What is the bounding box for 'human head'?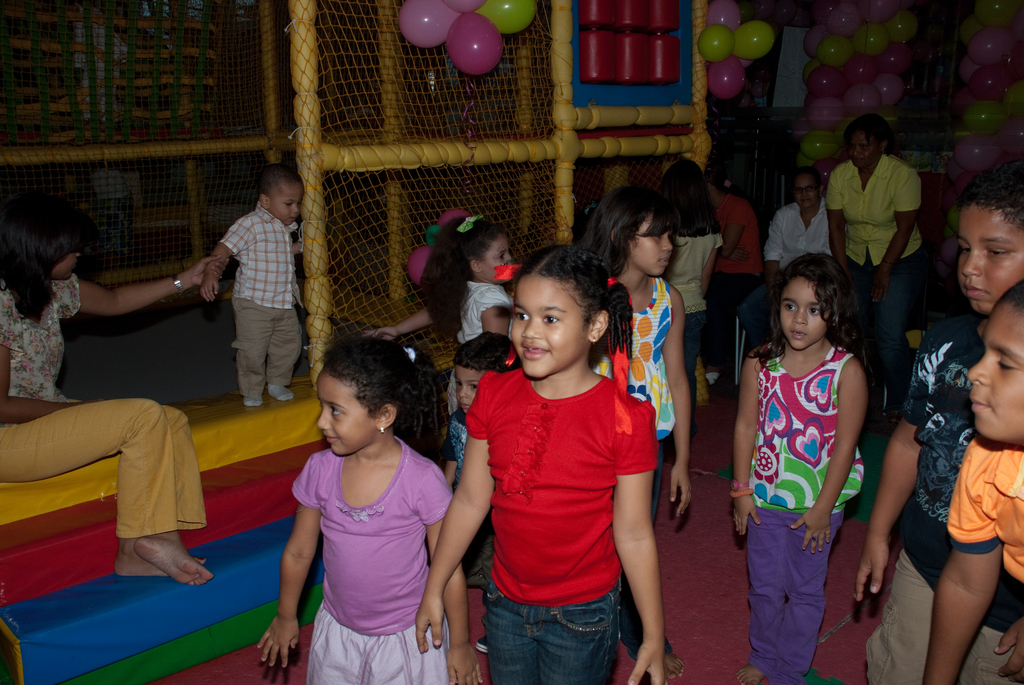
970/279/1023/446.
